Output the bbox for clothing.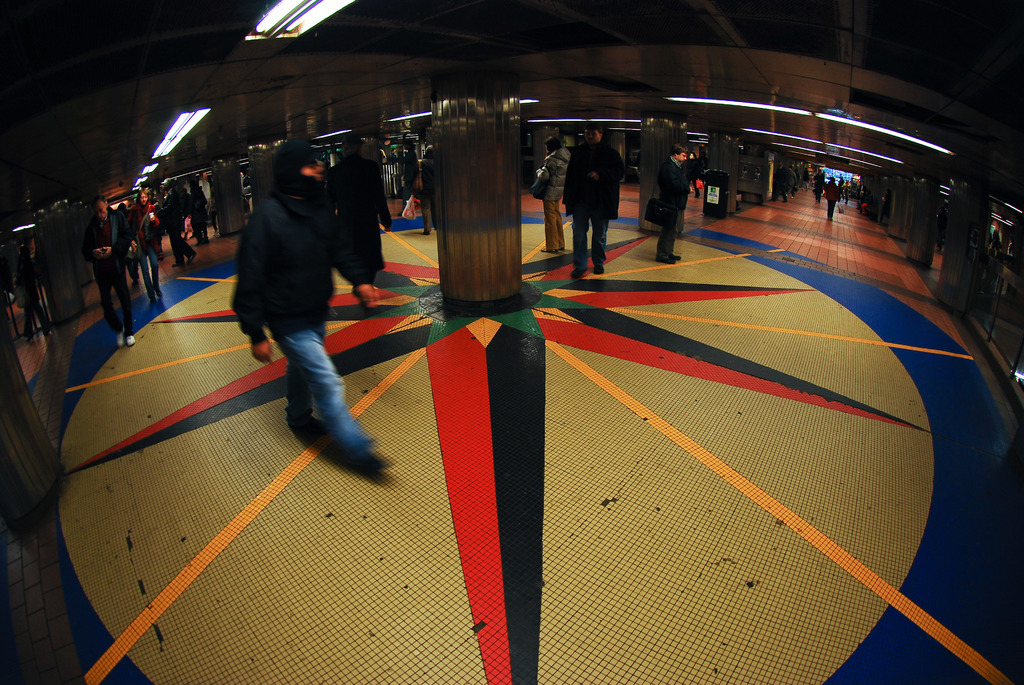
[x1=534, y1=148, x2=573, y2=253].
